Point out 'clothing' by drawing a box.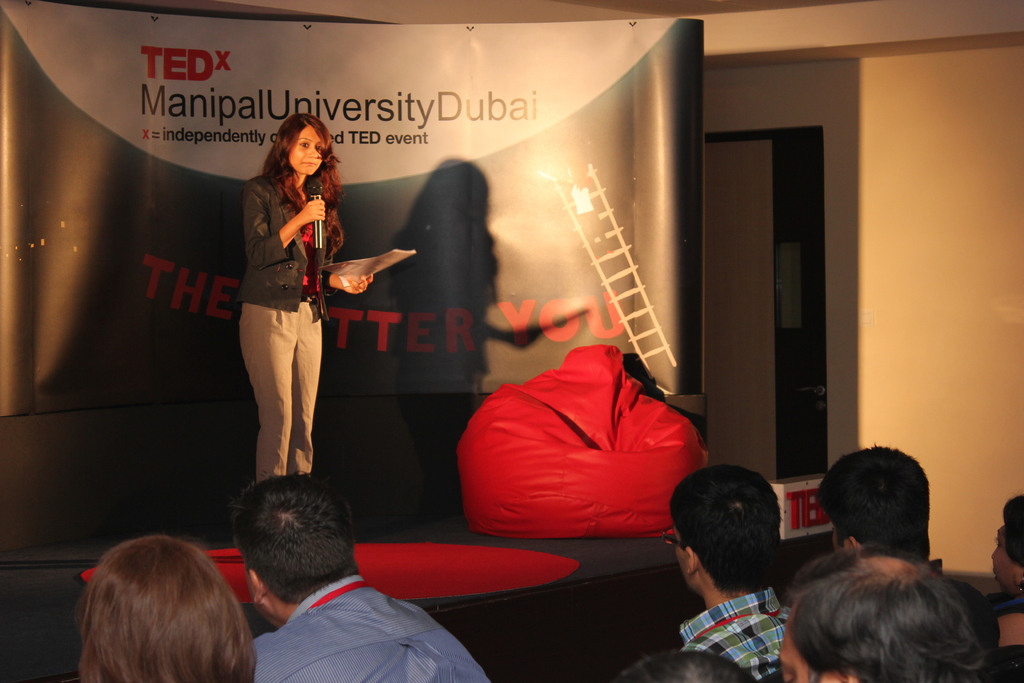
(left=234, top=160, right=348, bottom=481).
